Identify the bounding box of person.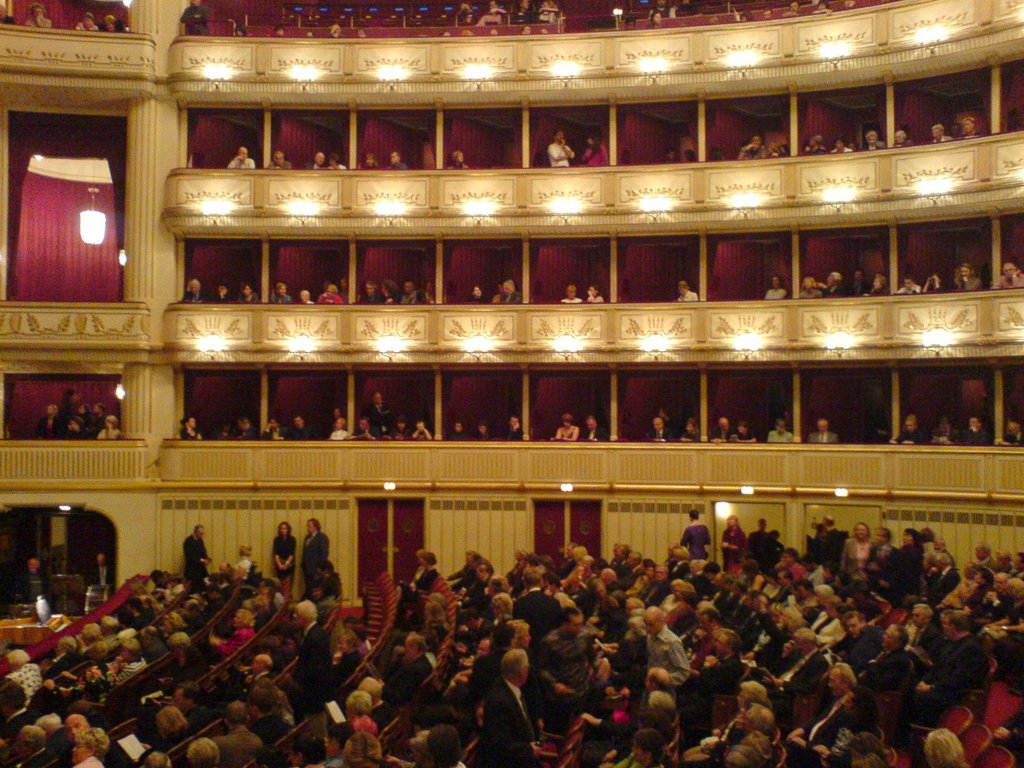
<box>497,276,522,301</box>.
